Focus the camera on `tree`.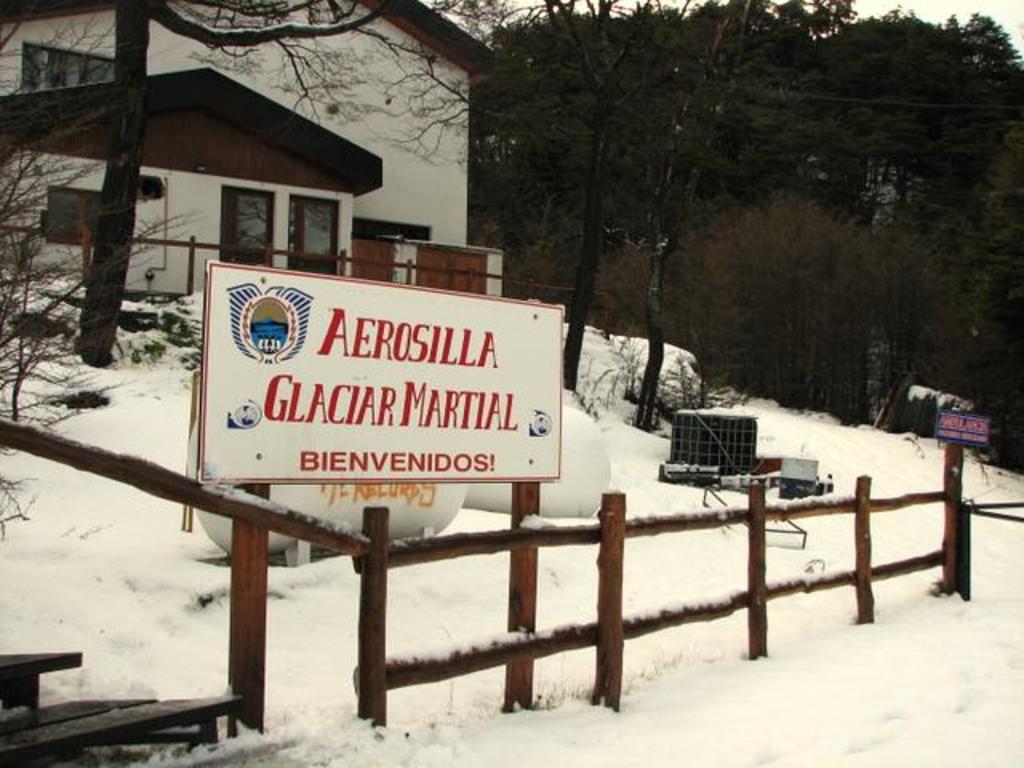
Focus region: [x1=613, y1=0, x2=784, y2=454].
